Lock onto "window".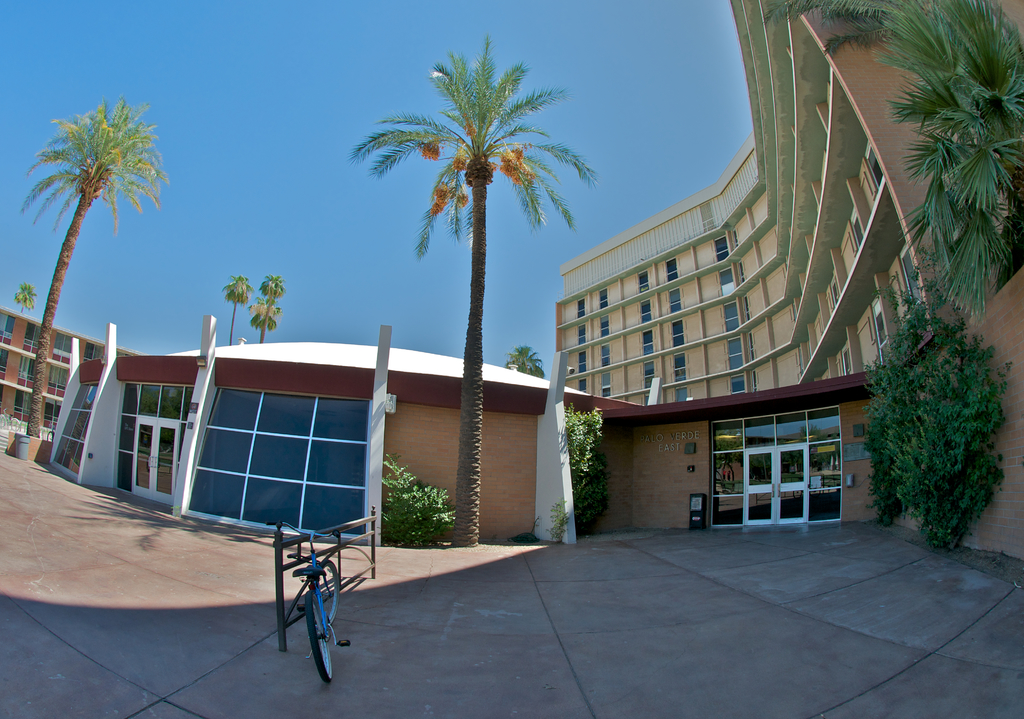
Locked: (643, 354, 657, 386).
